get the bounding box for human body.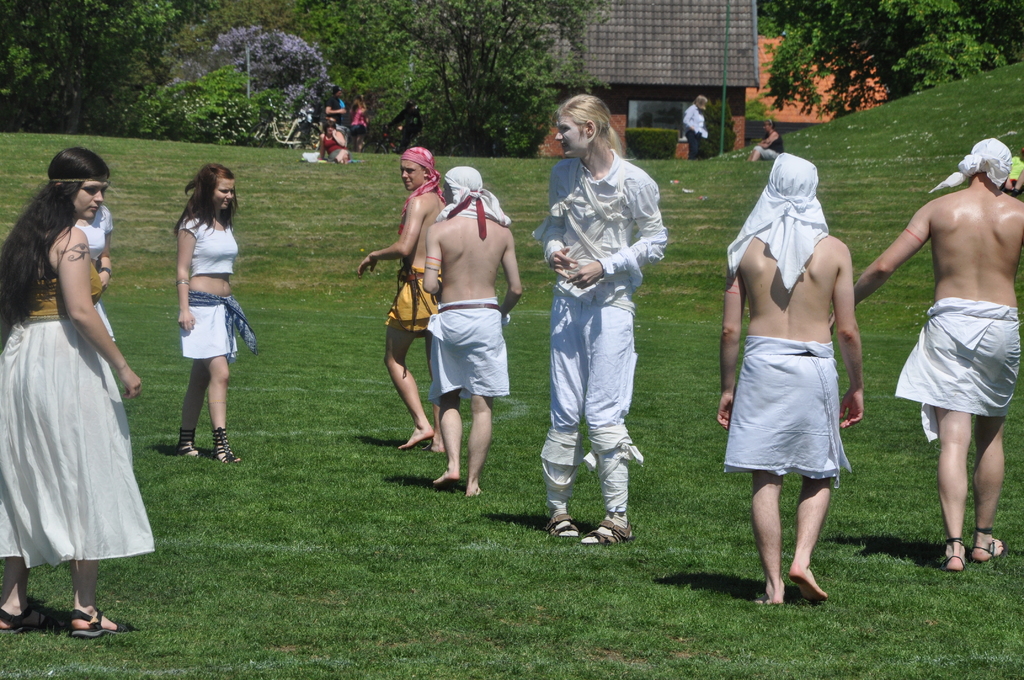
bbox=(831, 179, 1023, 572).
